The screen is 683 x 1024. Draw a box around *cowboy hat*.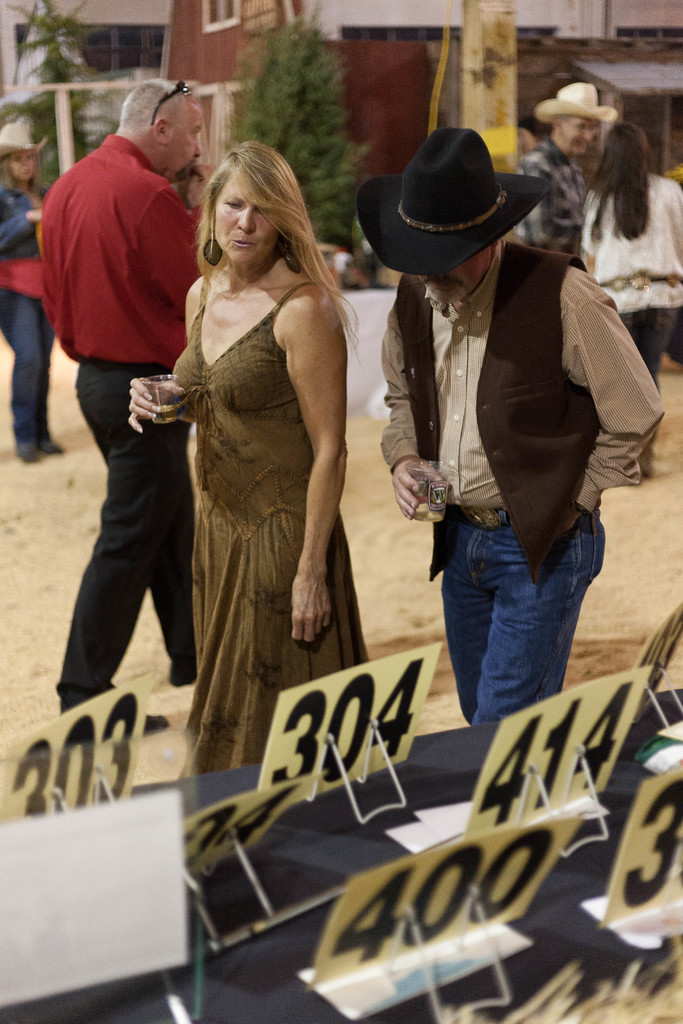
[370, 116, 562, 285].
